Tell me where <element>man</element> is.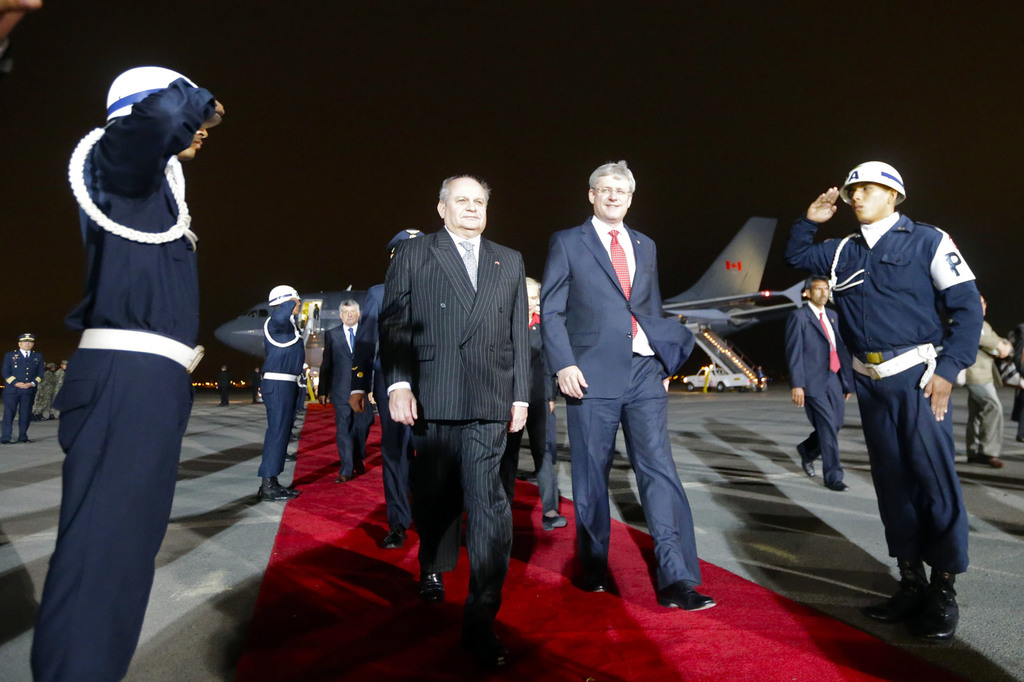
<element>man</element> is at left=52, top=361, right=68, bottom=426.
